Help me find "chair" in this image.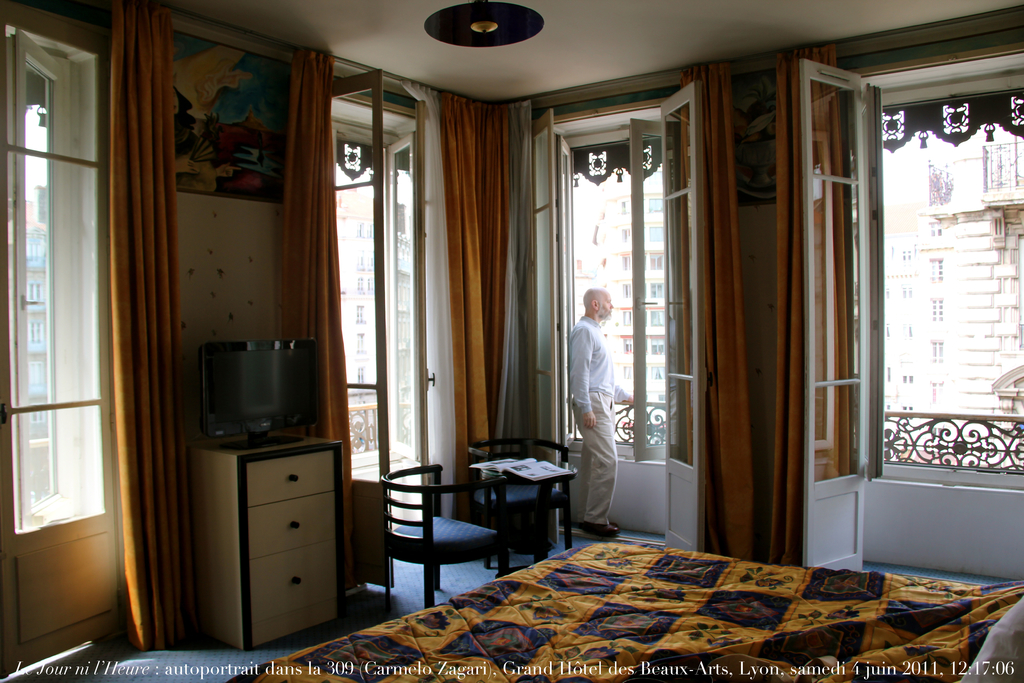
Found it: l=468, t=438, r=576, b=577.
